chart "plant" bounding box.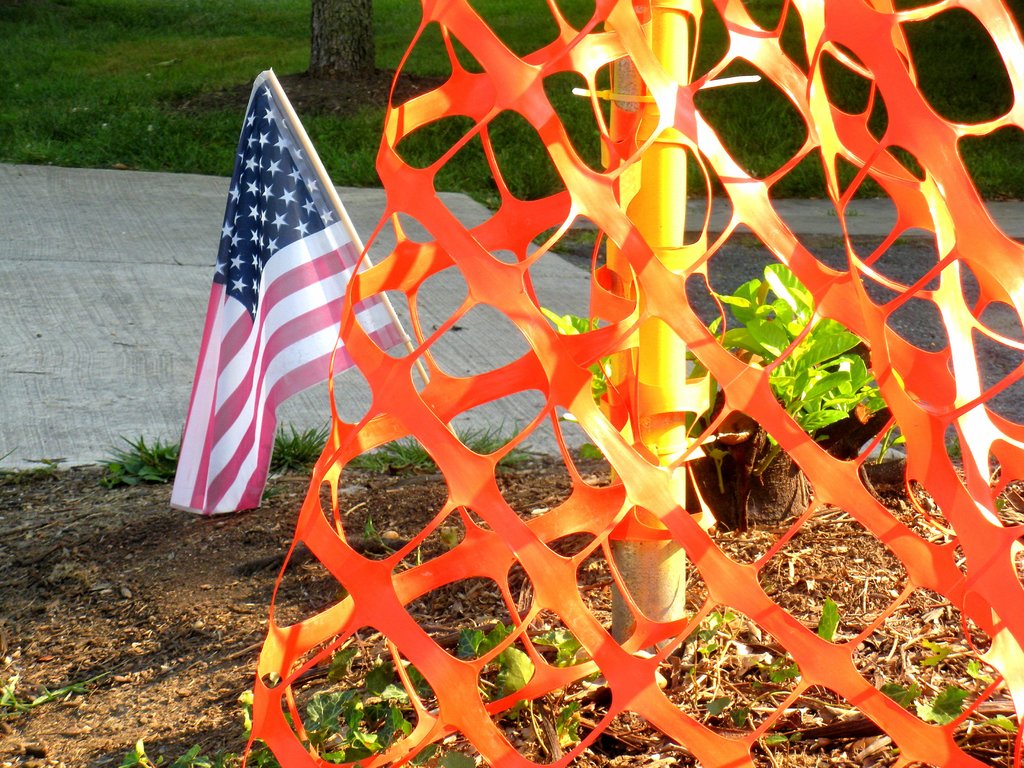
Charted: (x1=879, y1=687, x2=931, y2=720).
